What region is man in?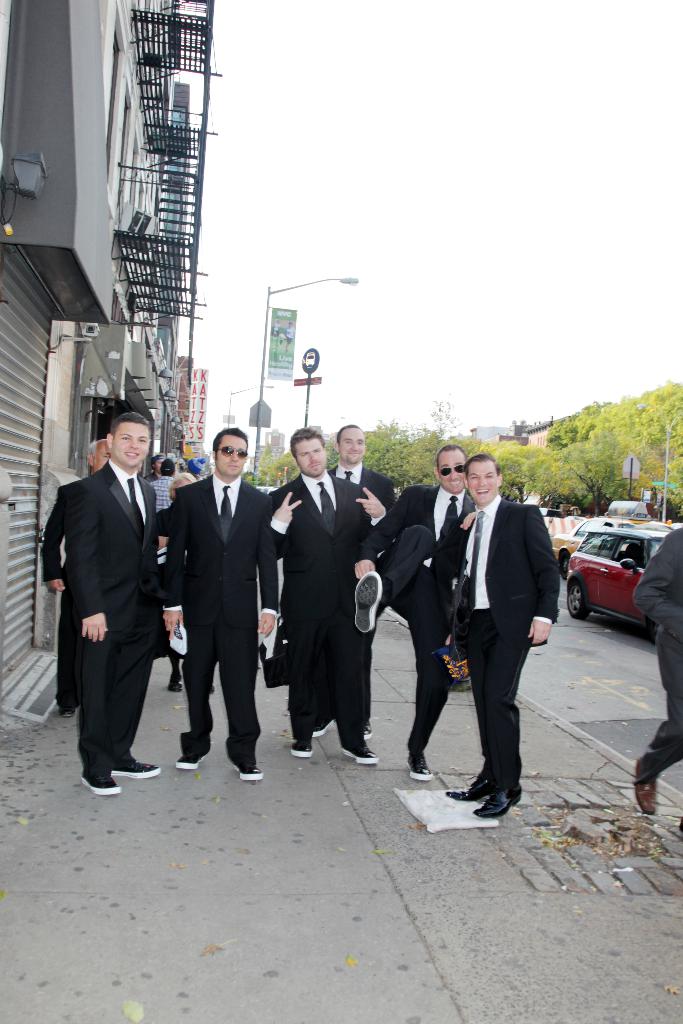
<bbox>42, 436, 106, 726</bbox>.
